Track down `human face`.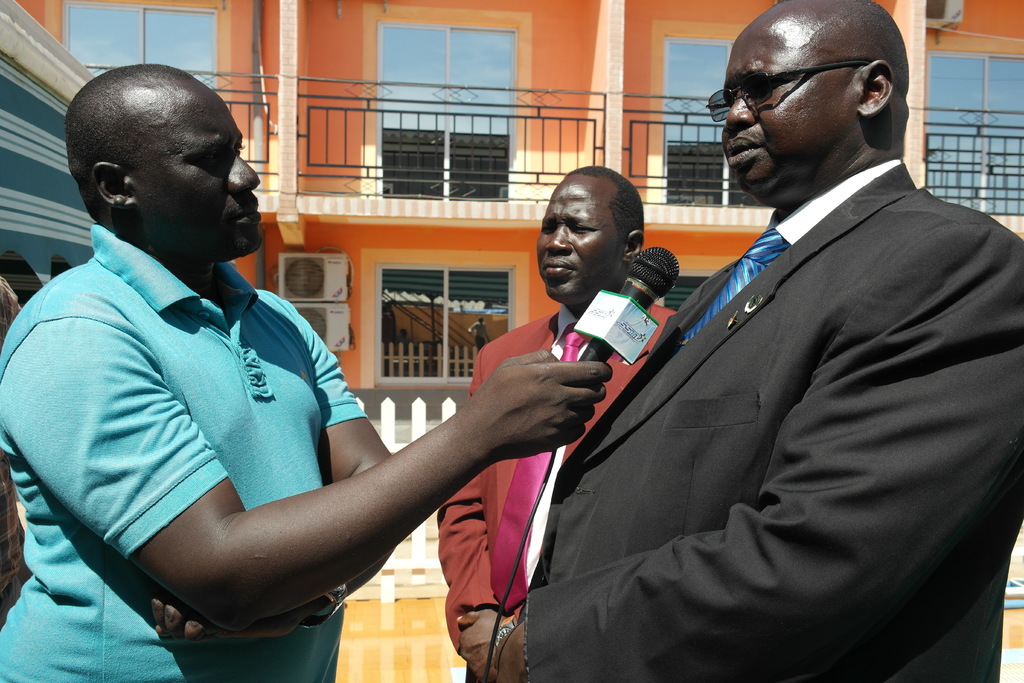
Tracked to (x1=719, y1=22, x2=858, y2=194).
